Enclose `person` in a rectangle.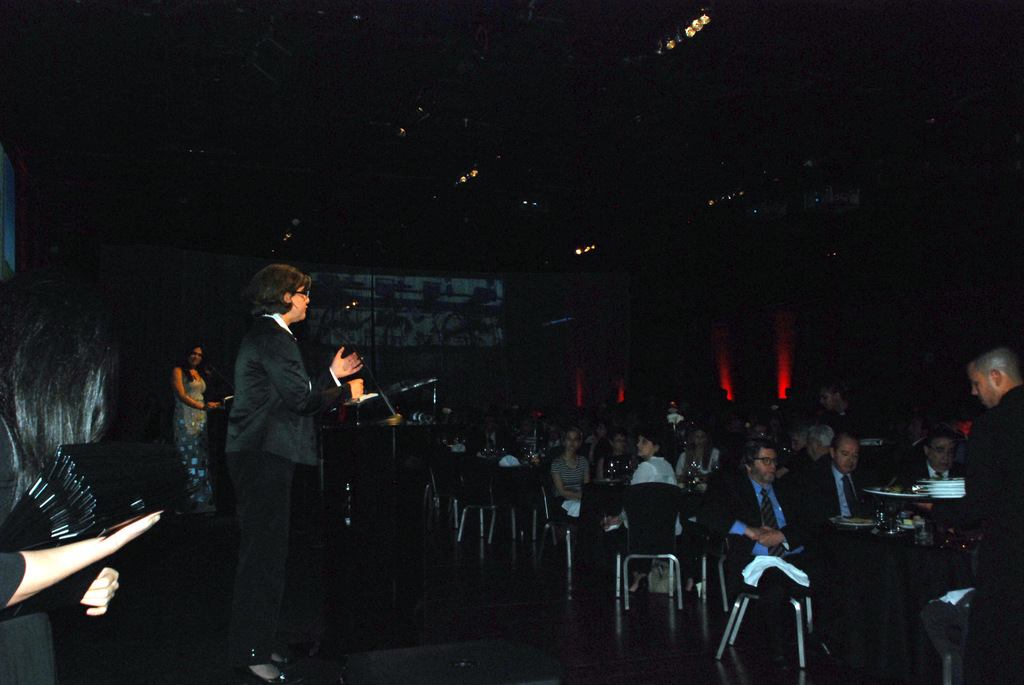
[x1=155, y1=321, x2=225, y2=562].
